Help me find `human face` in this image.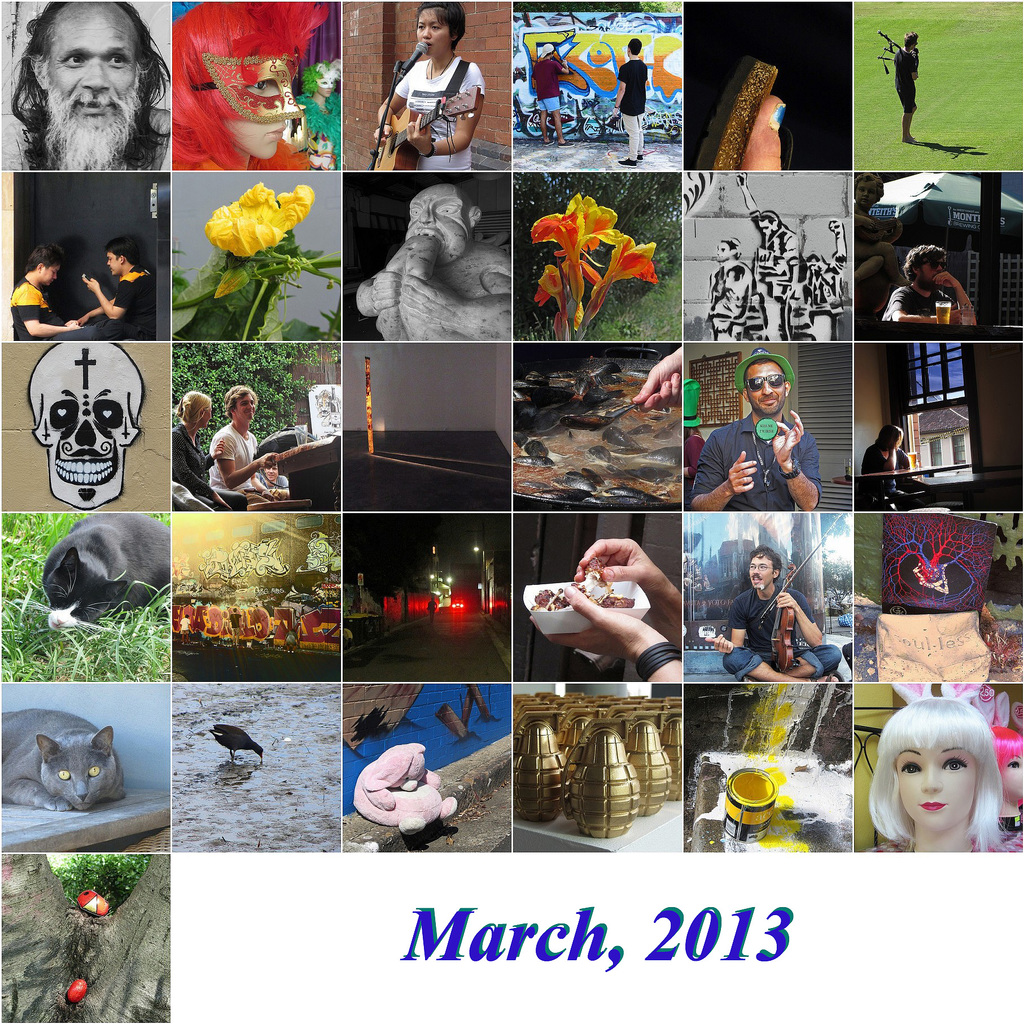
Found it: [236,394,259,424].
